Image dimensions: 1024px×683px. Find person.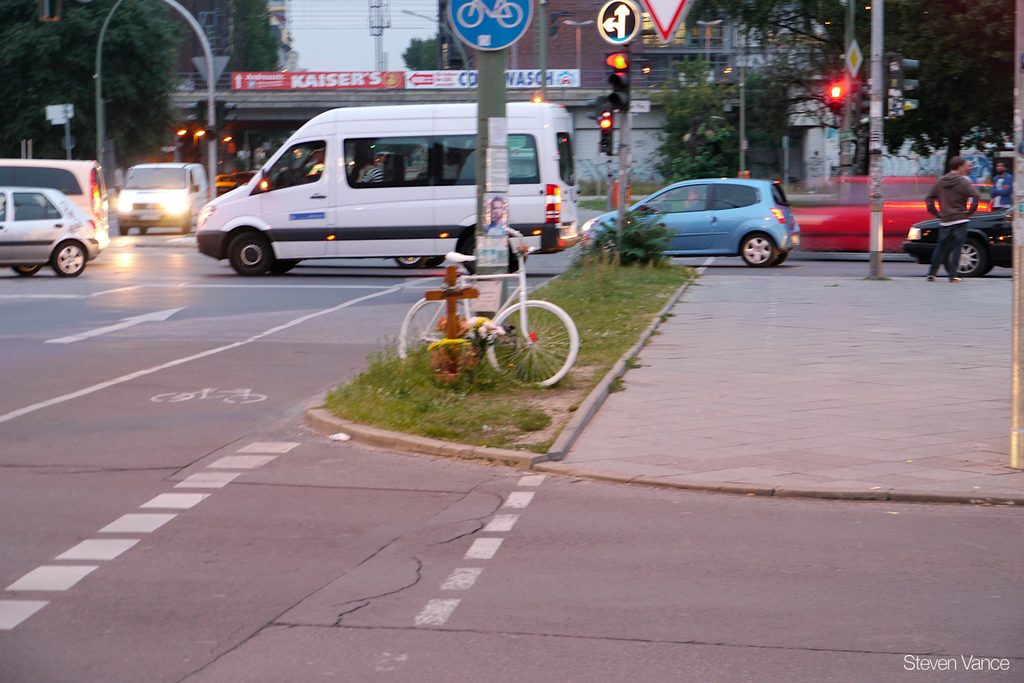
Rect(685, 186, 705, 215).
